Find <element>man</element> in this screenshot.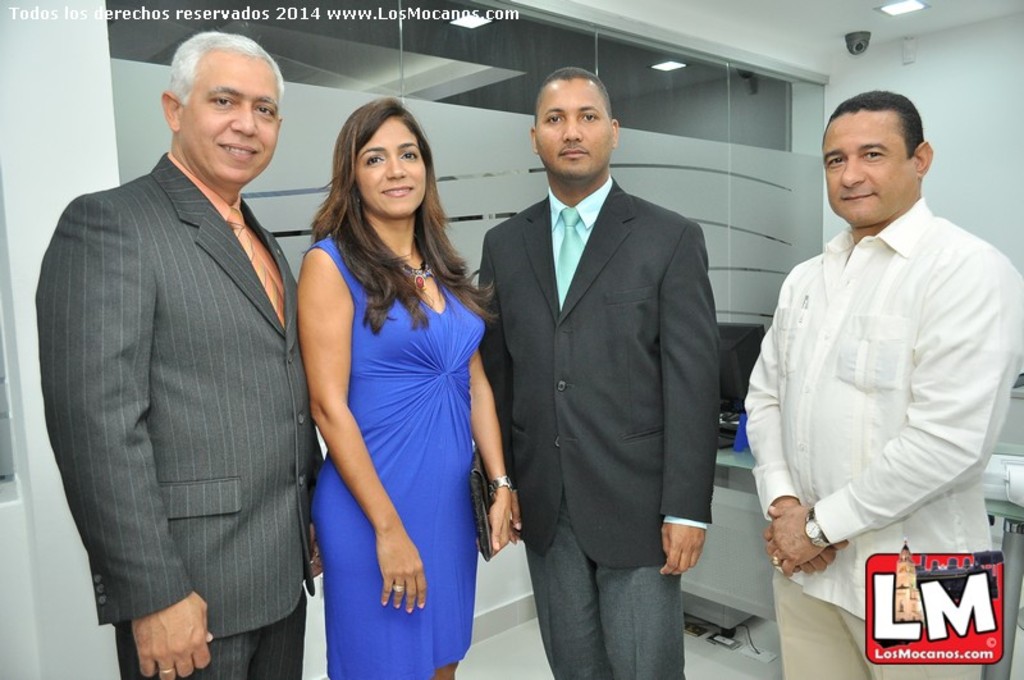
The bounding box for <element>man</element> is [left=471, top=67, right=723, bottom=679].
